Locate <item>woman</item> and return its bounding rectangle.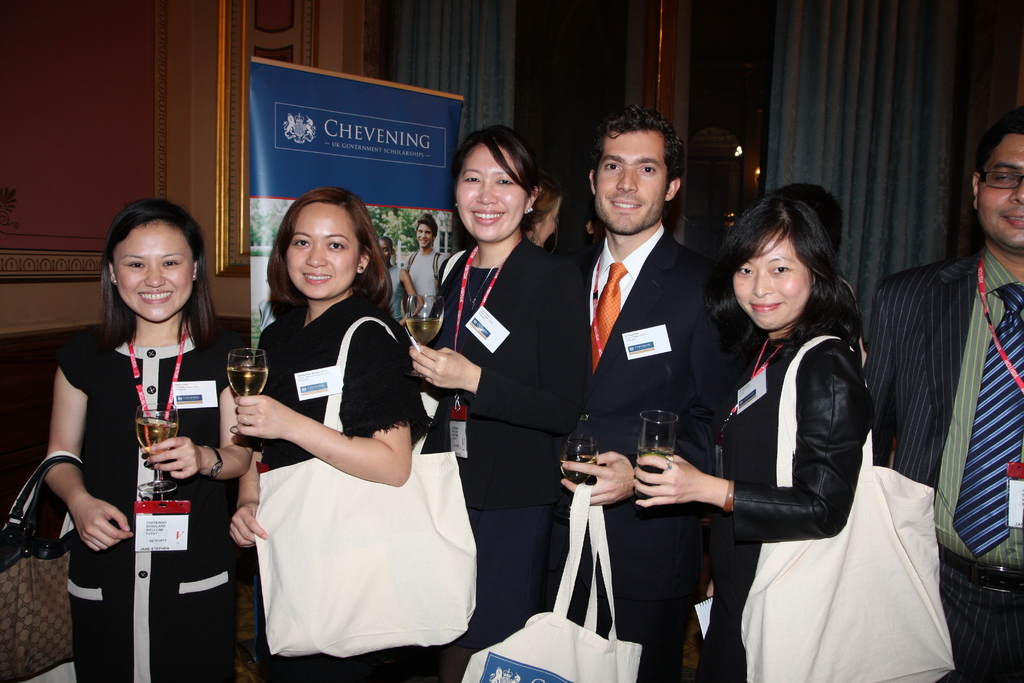
<bbox>228, 187, 435, 682</bbox>.
